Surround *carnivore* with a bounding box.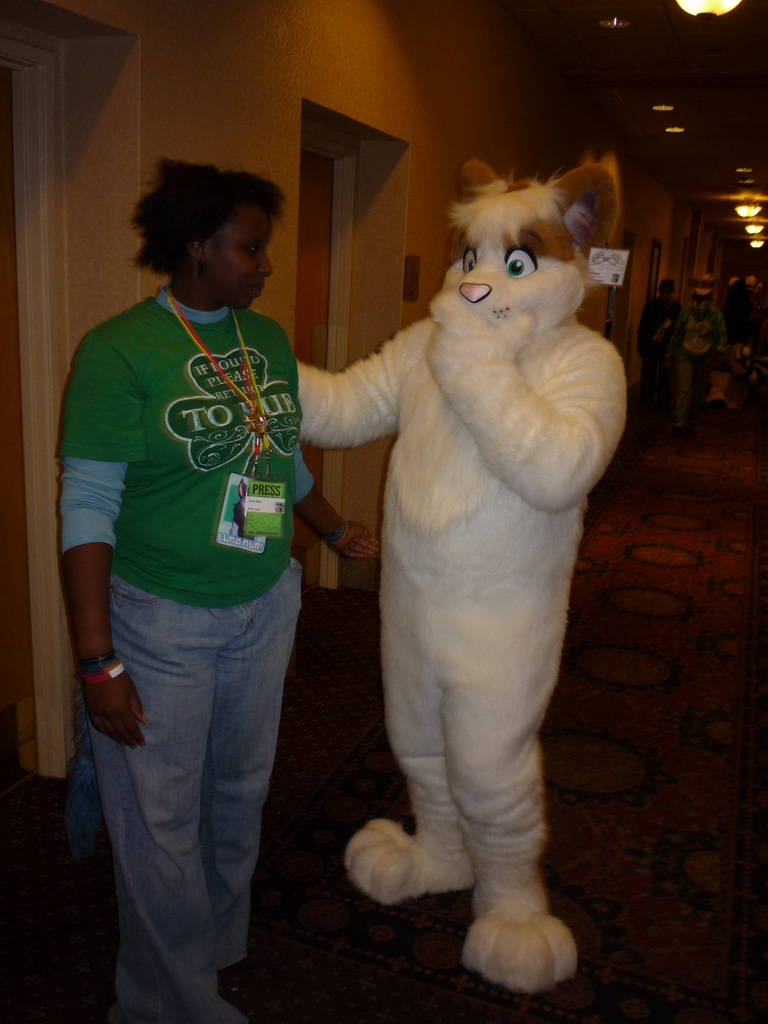
(left=45, top=135, right=383, bottom=1023).
